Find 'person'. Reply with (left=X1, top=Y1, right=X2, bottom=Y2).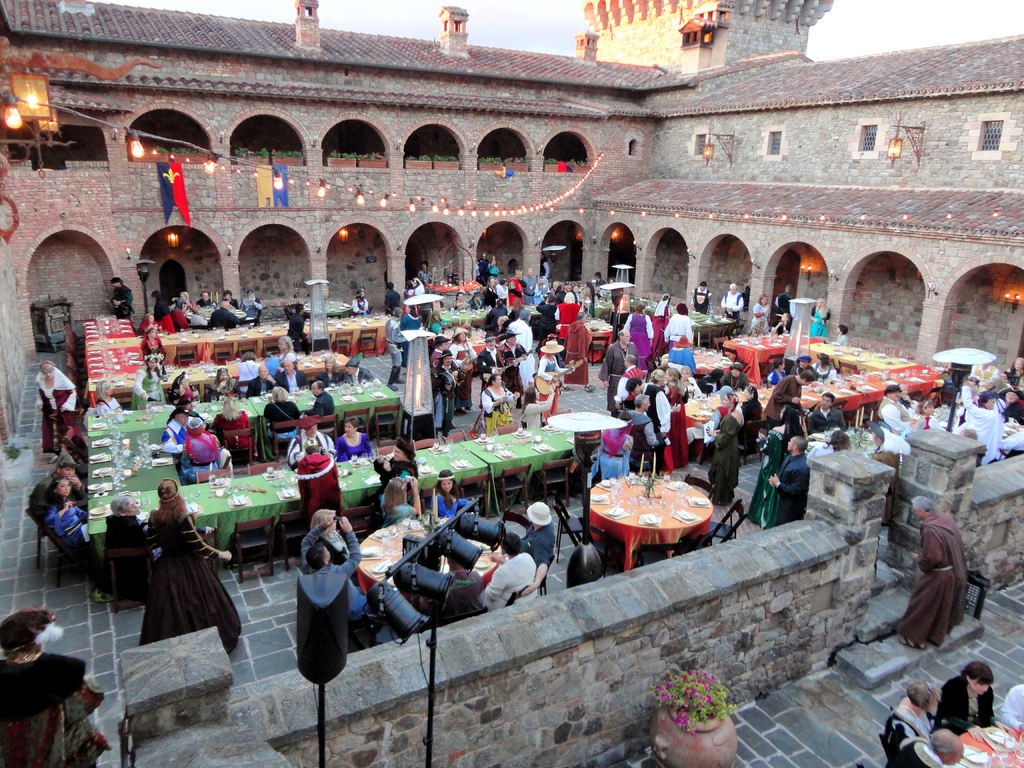
(left=934, top=658, right=995, bottom=740).
